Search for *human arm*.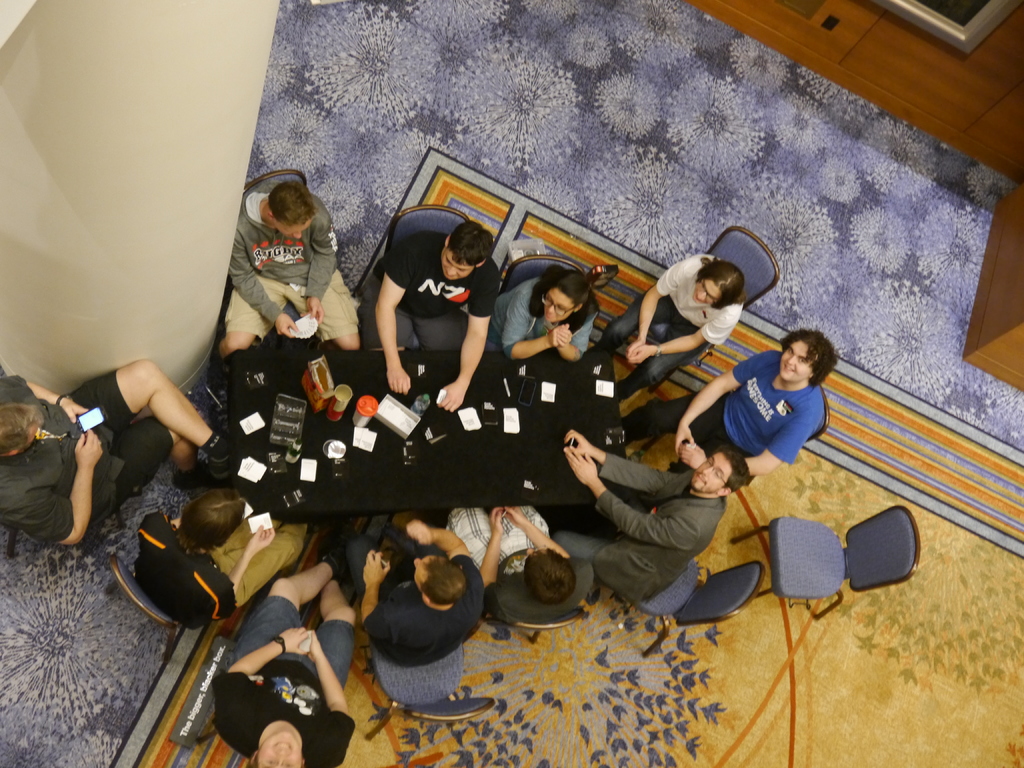
Found at (632,311,737,353).
